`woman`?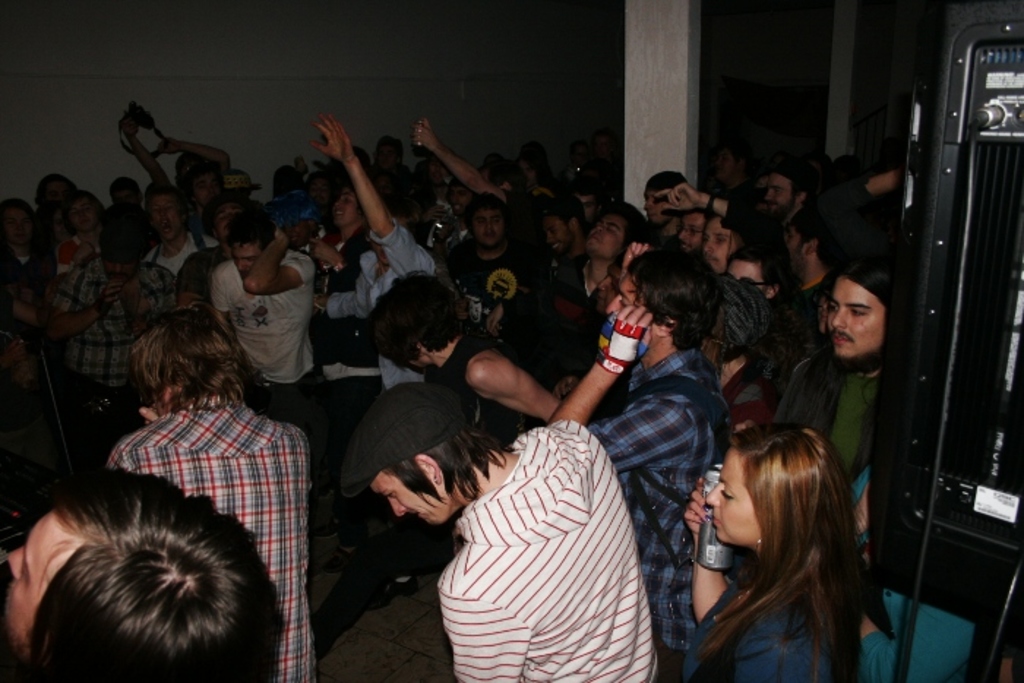
rect(307, 180, 373, 534)
